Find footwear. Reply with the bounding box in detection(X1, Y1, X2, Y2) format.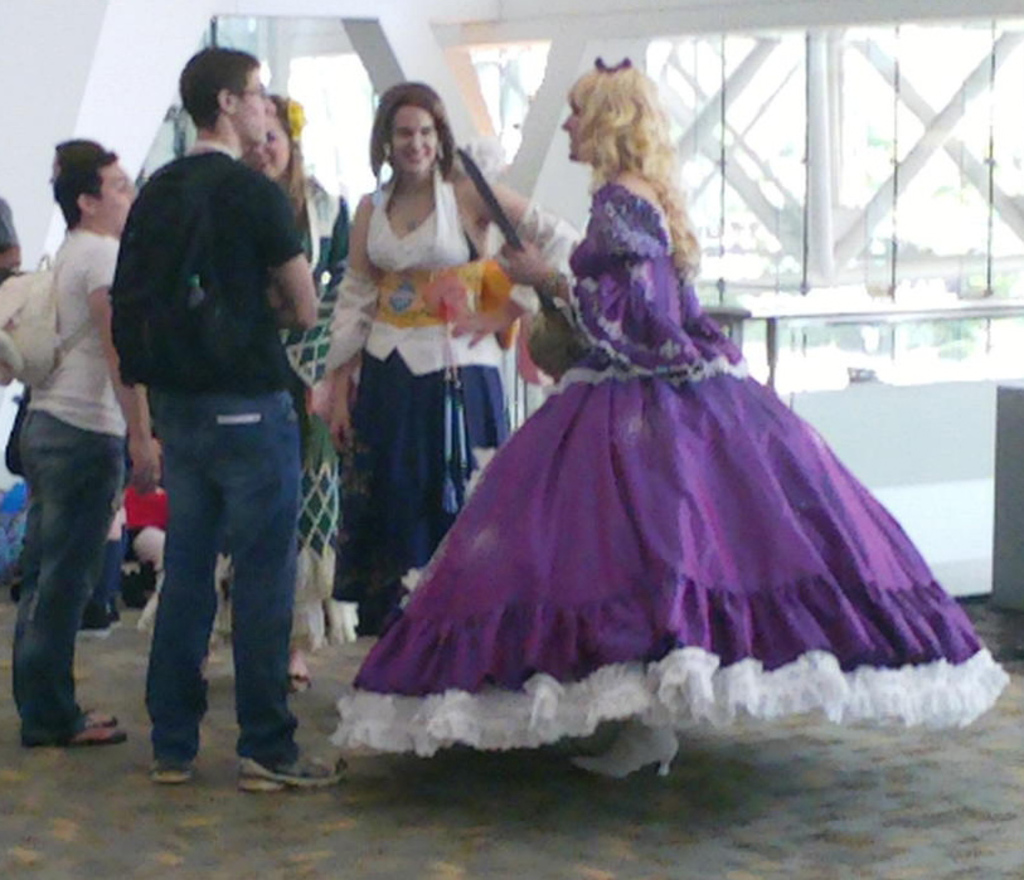
detection(159, 757, 195, 784).
